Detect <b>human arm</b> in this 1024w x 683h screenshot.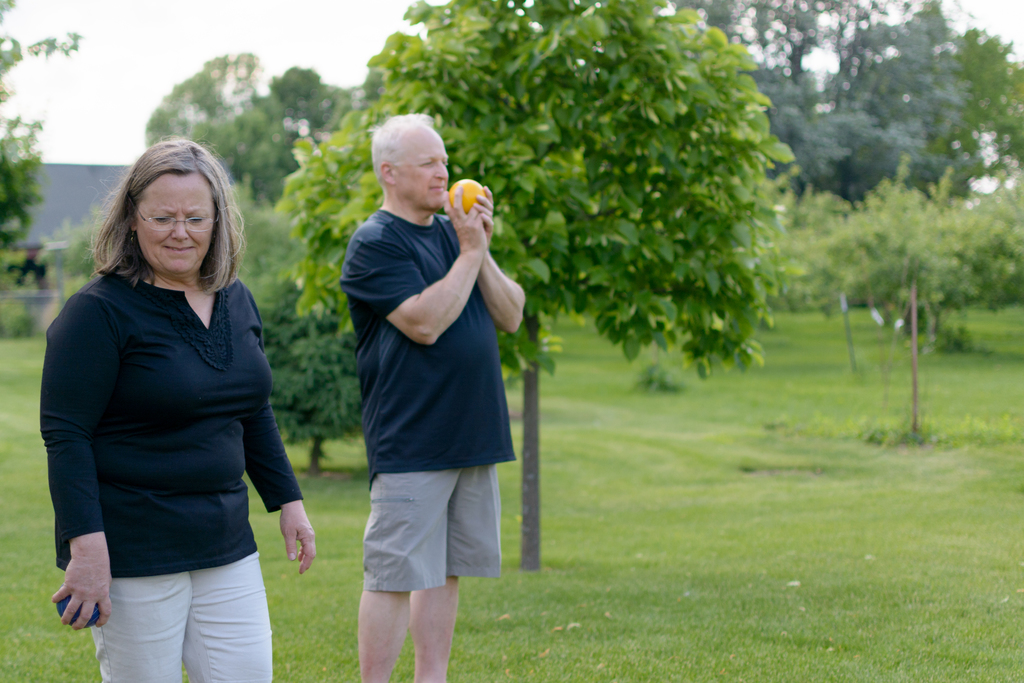
Detection: bbox=(241, 288, 320, 577).
